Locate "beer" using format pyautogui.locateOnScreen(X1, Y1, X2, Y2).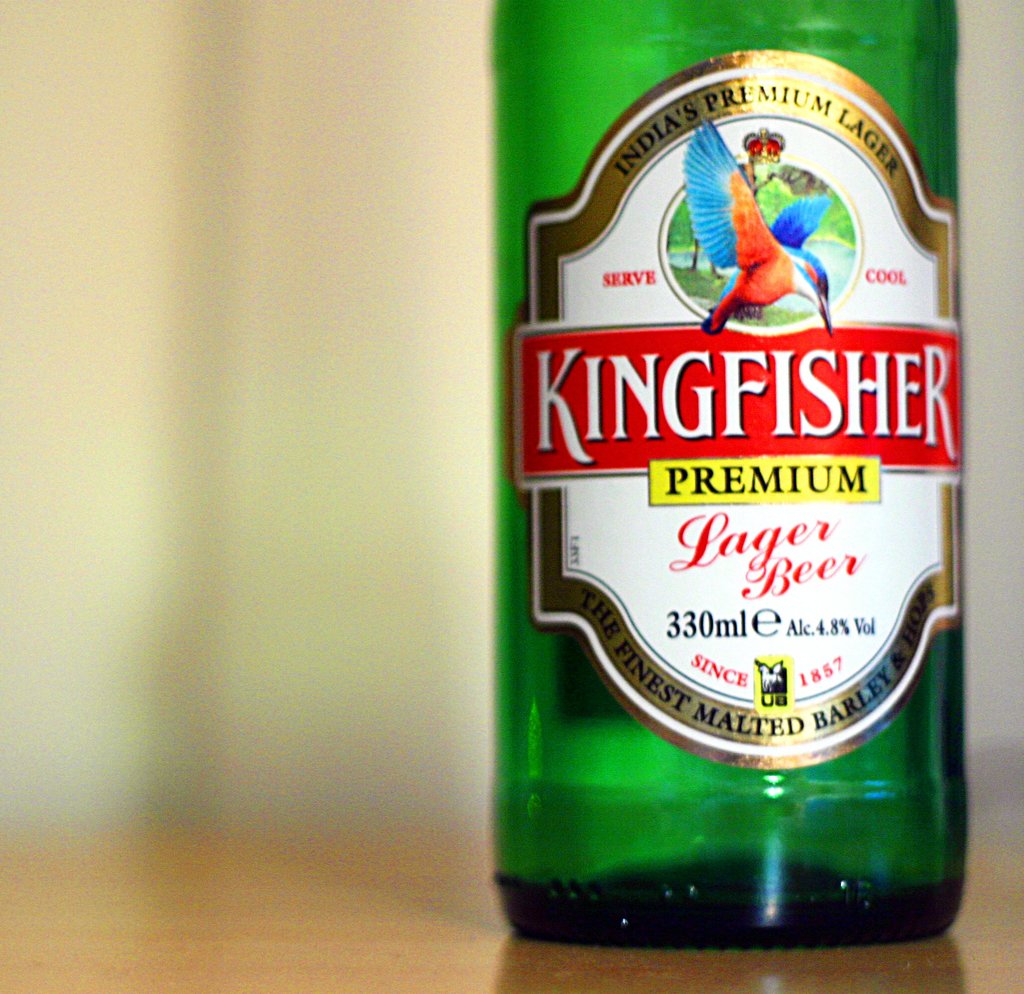
pyautogui.locateOnScreen(494, 0, 987, 961).
